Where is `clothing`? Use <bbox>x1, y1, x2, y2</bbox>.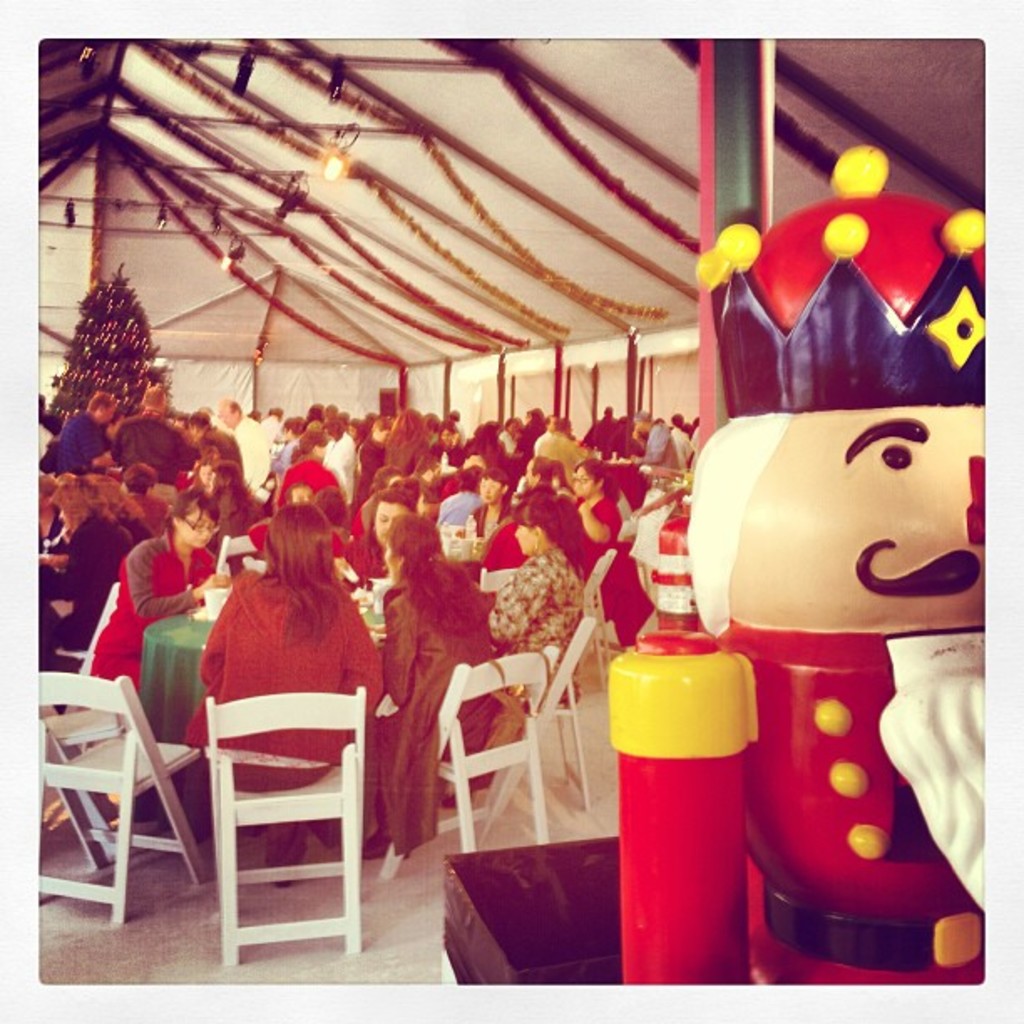
<bbox>574, 490, 619, 554</bbox>.
